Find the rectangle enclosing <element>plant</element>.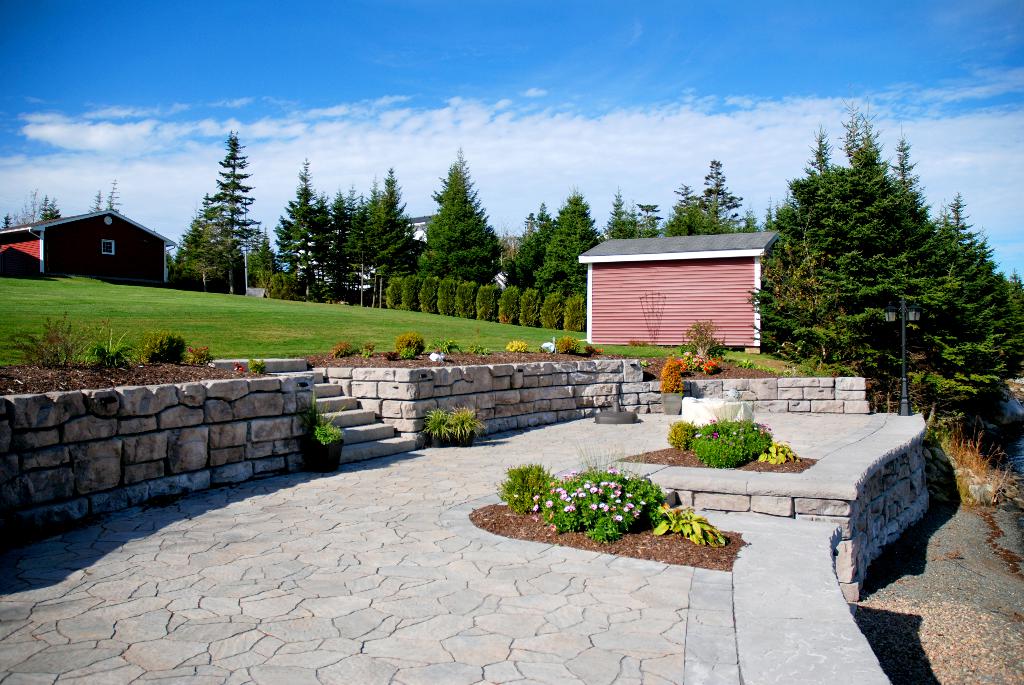
rect(685, 313, 736, 356).
